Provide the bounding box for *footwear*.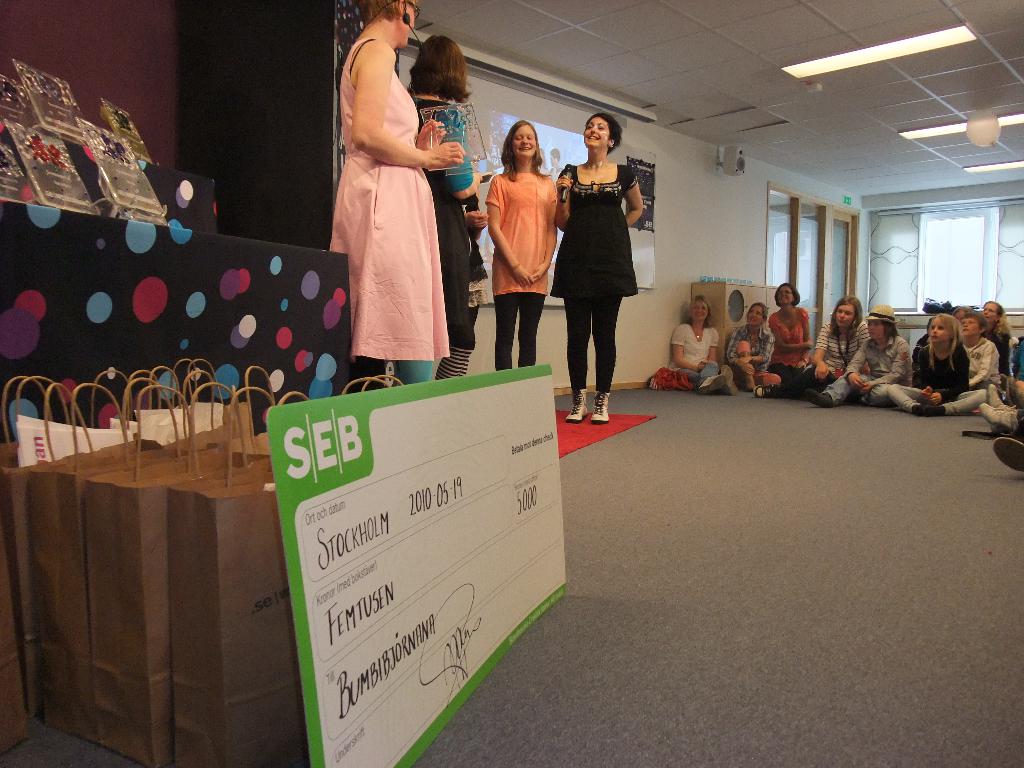
crop(696, 378, 727, 392).
